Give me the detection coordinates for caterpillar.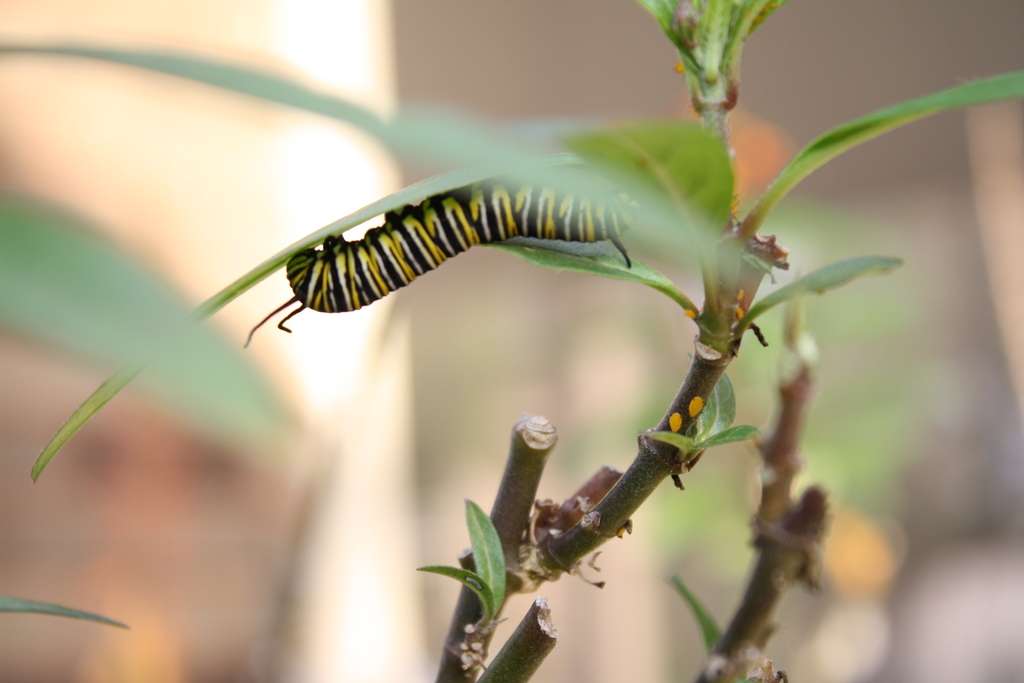
<box>243,160,639,345</box>.
